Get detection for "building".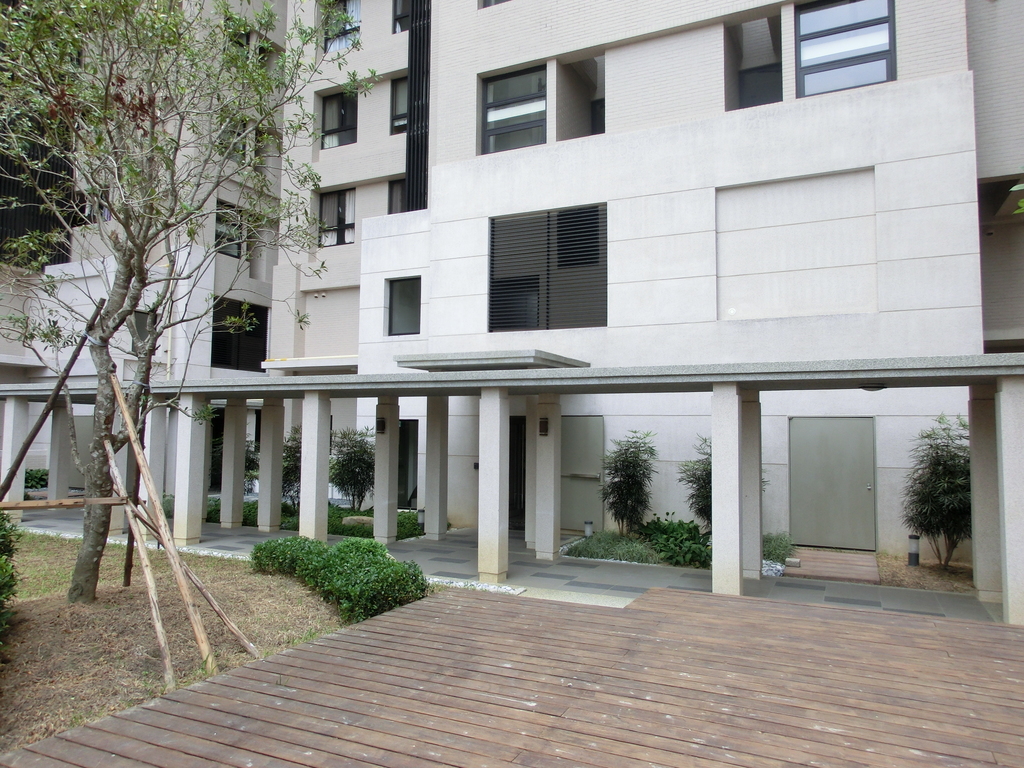
Detection: Rect(259, 0, 1023, 574).
